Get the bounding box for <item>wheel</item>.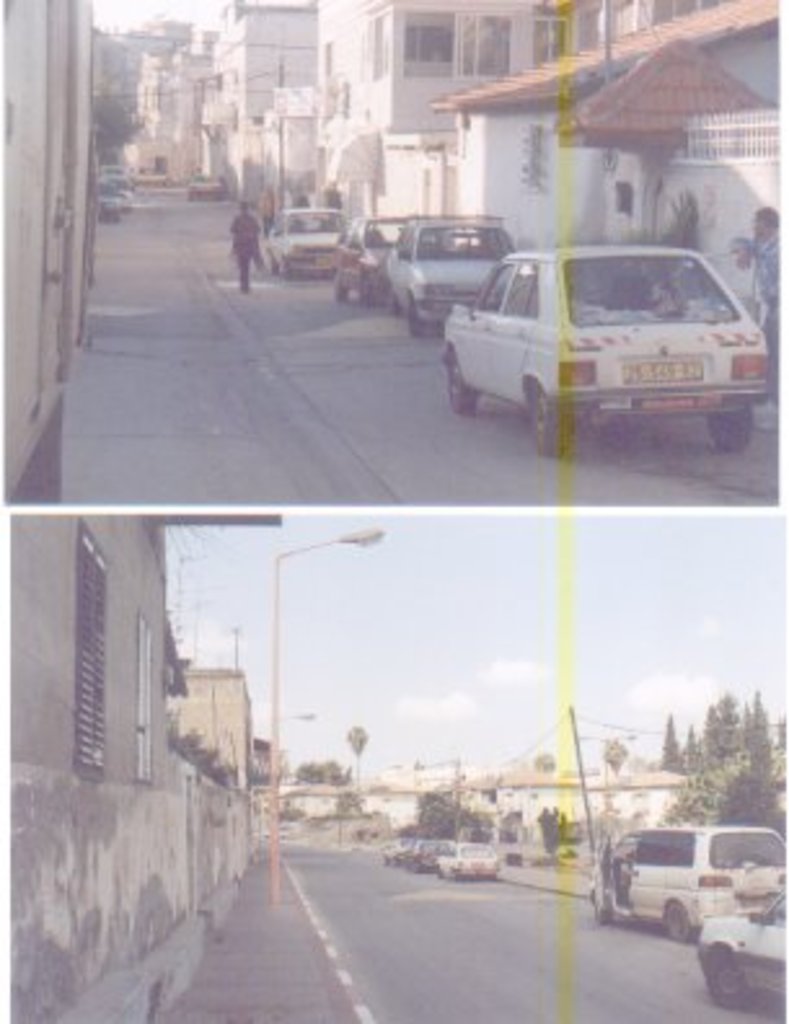
bbox=(385, 292, 398, 313).
